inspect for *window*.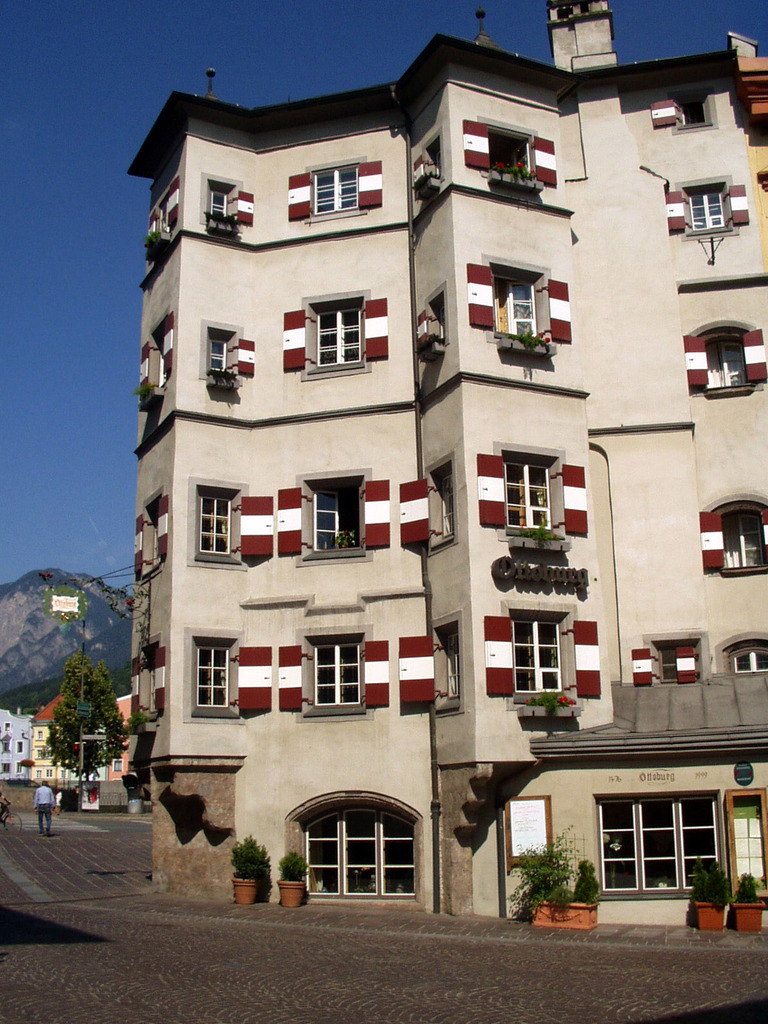
Inspection: {"left": 303, "top": 483, "right": 364, "bottom": 560}.
